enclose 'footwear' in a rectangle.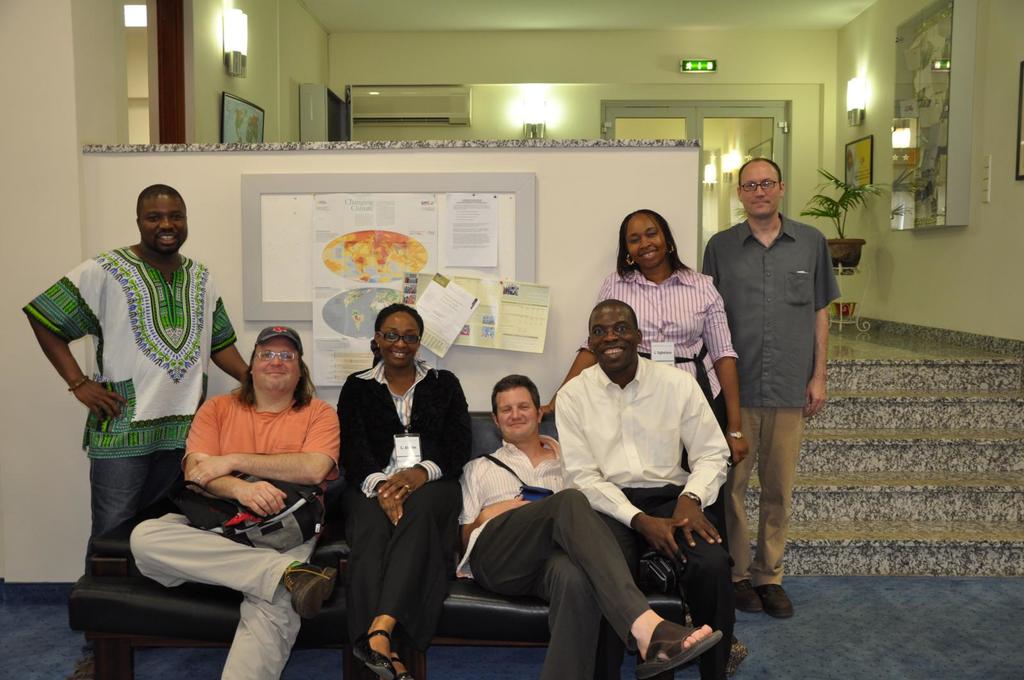
387, 647, 413, 679.
